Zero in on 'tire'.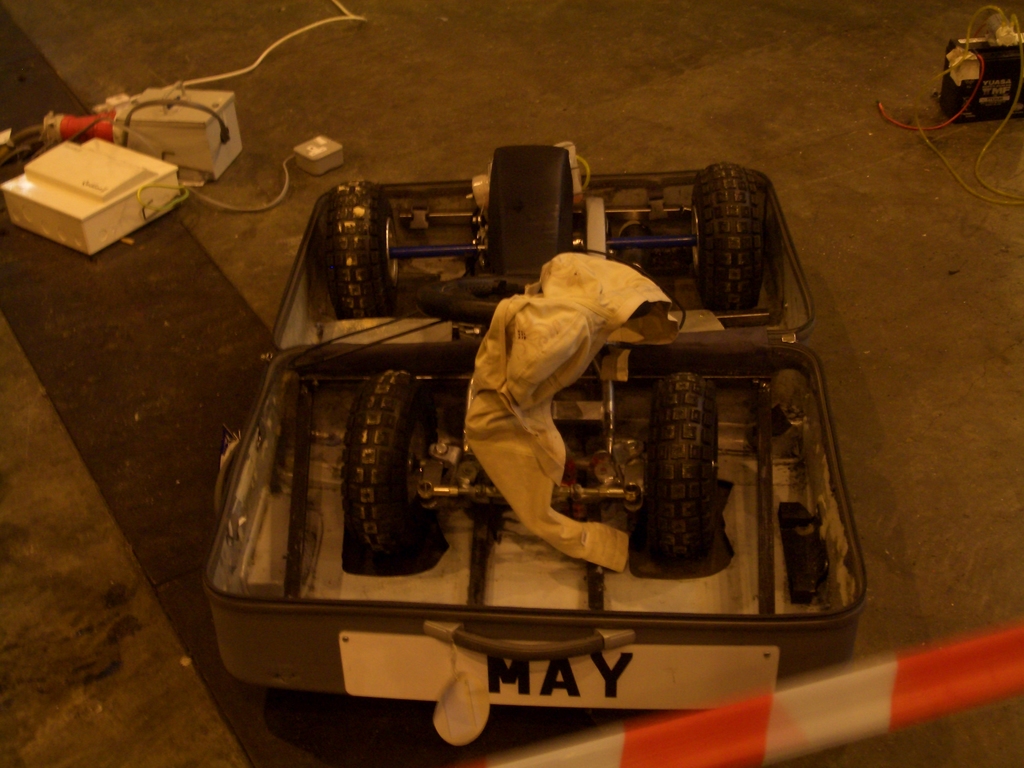
Zeroed in: (323, 180, 399, 320).
